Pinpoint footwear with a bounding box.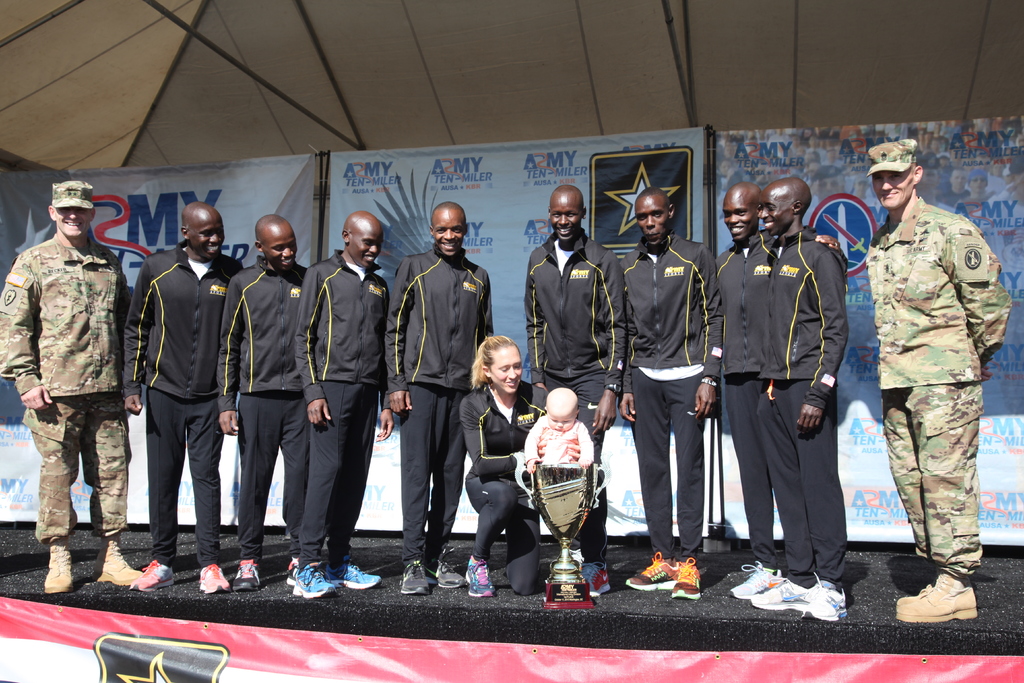
box=[91, 542, 140, 584].
